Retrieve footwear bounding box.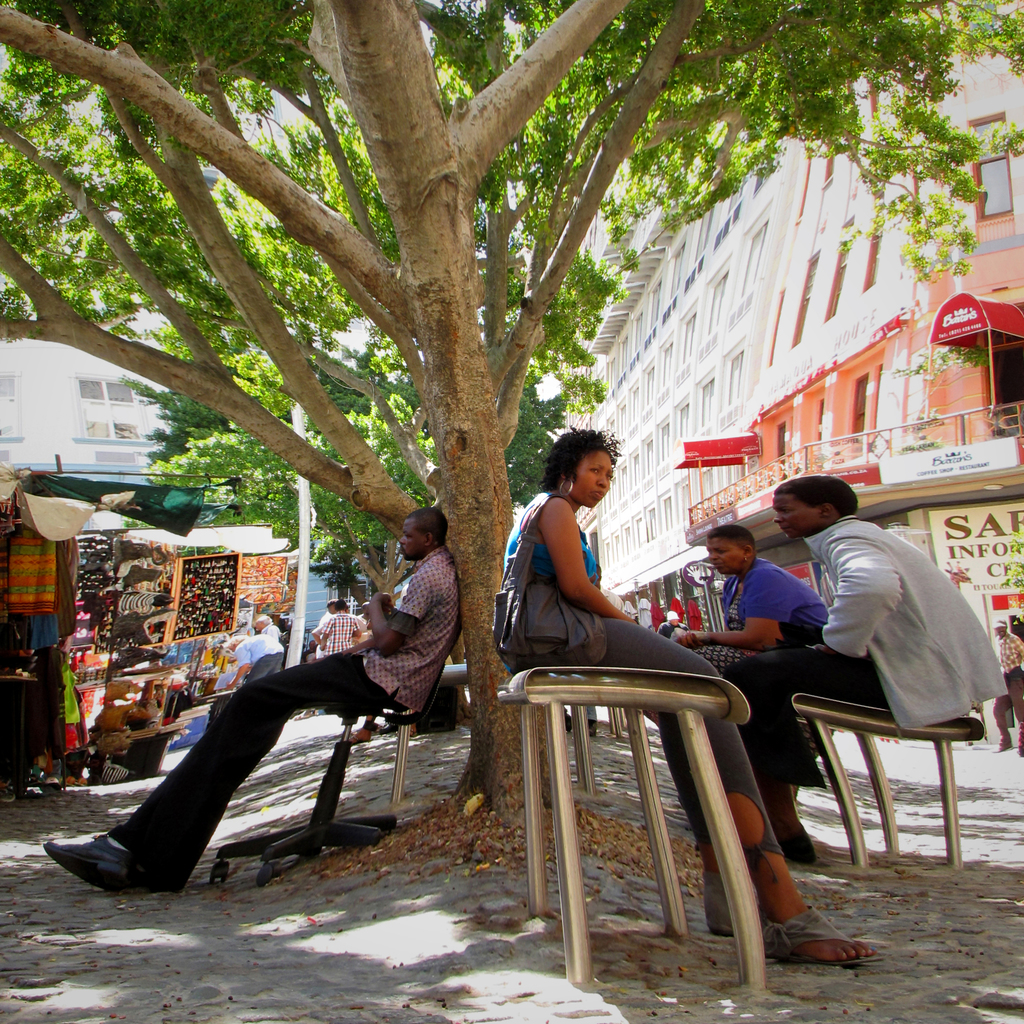
Bounding box: <bbox>47, 808, 213, 902</bbox>.
